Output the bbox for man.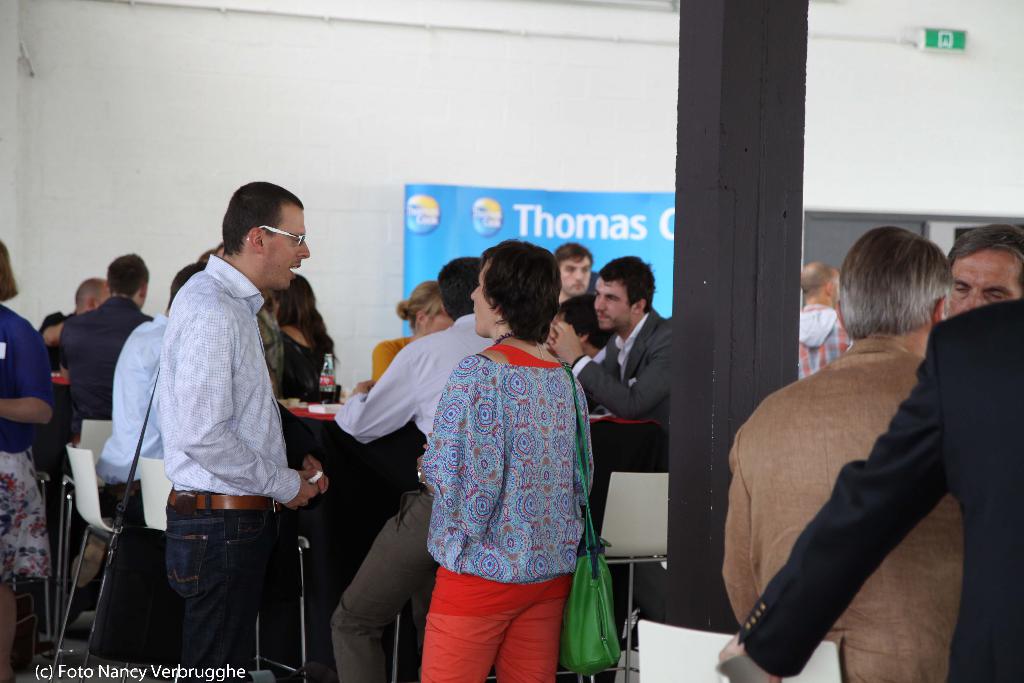
(x1=557, y1=245, x2=594, y2=306).
